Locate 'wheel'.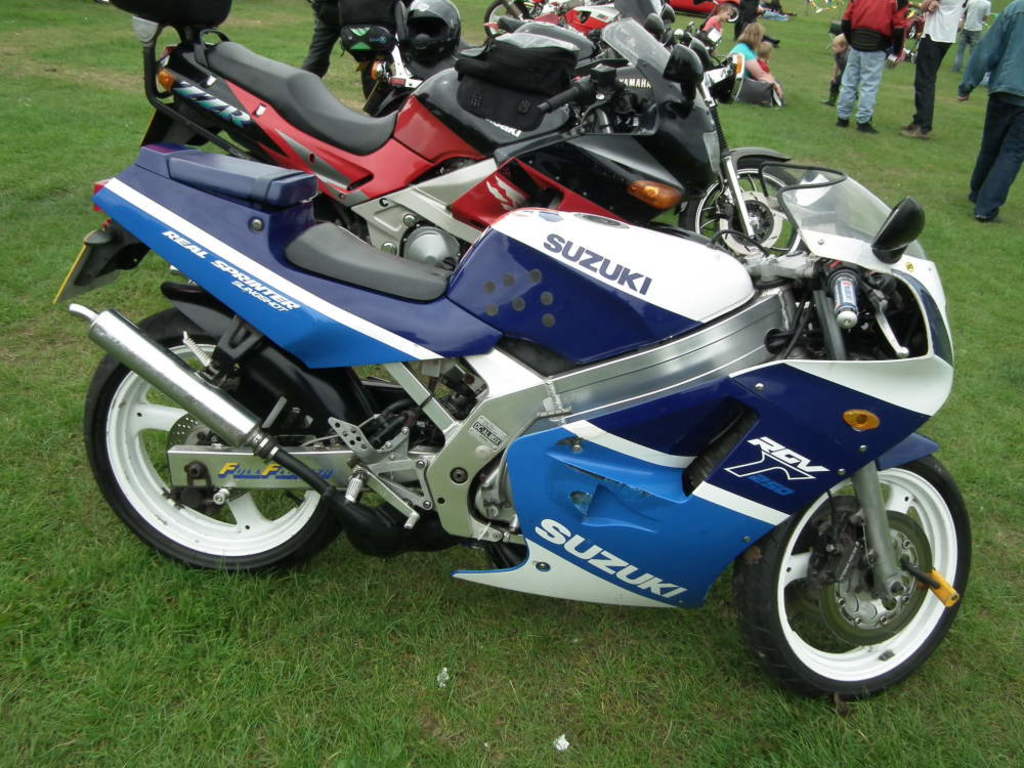
Bounding box: {"left": 482, "top": 0, "right": 539, "bottom": 33}.
